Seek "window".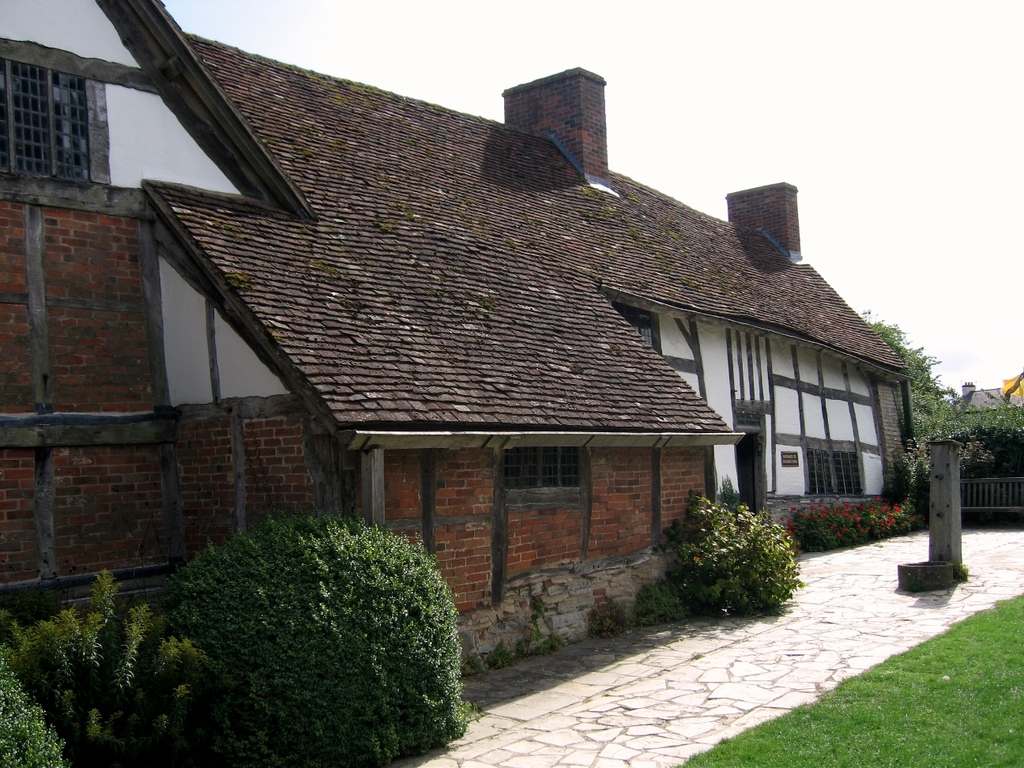
806/439/868/493.
